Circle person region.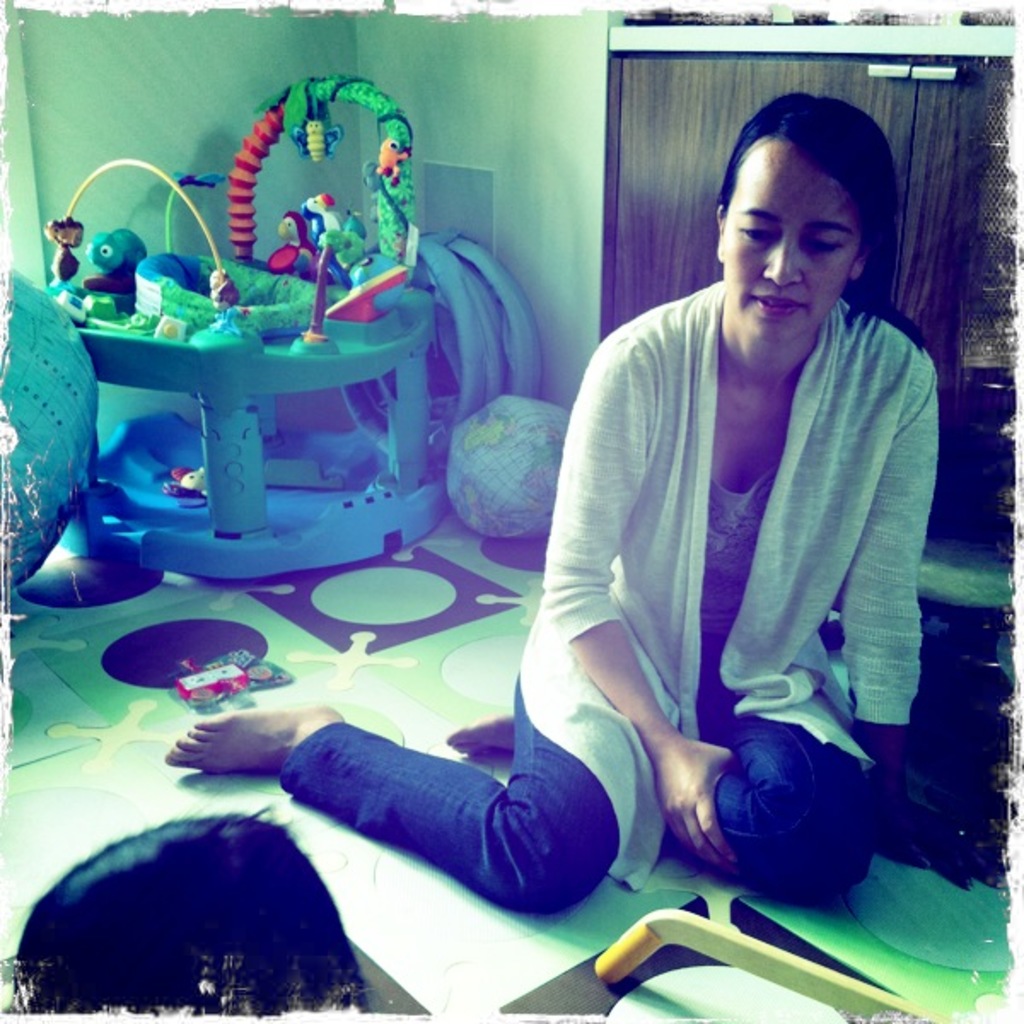
Region: bbox(386, 102, 928, 1002).
